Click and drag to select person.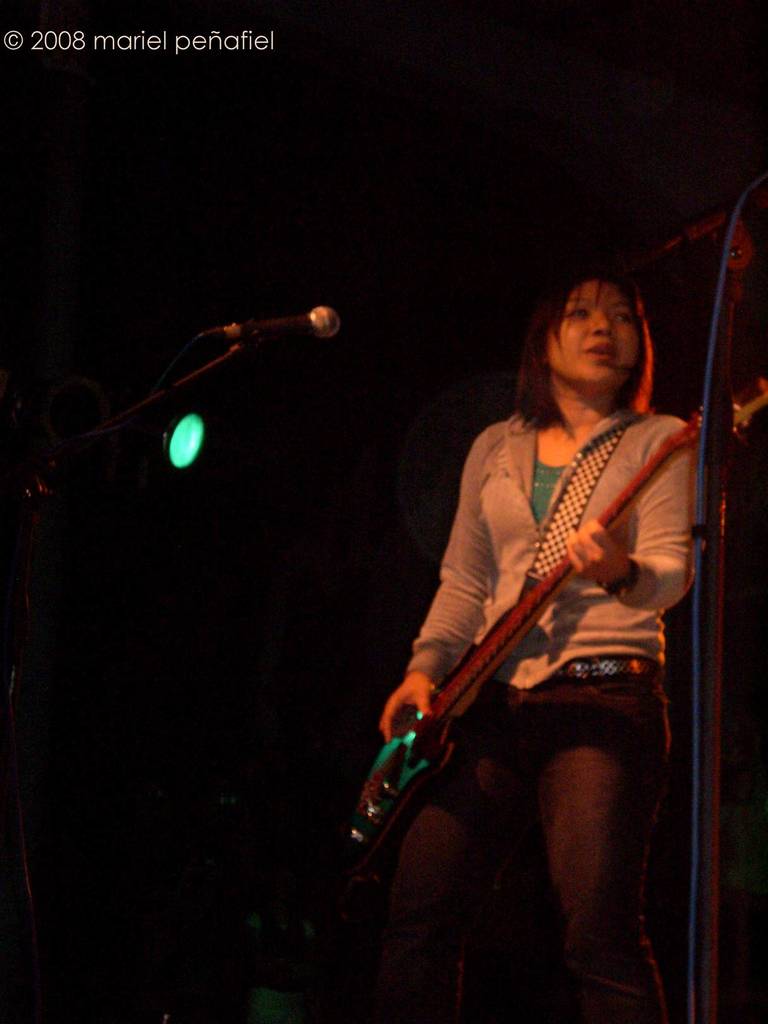
Selection: pyautogui.locateOnScreen(358, 250, 707, 1000).
